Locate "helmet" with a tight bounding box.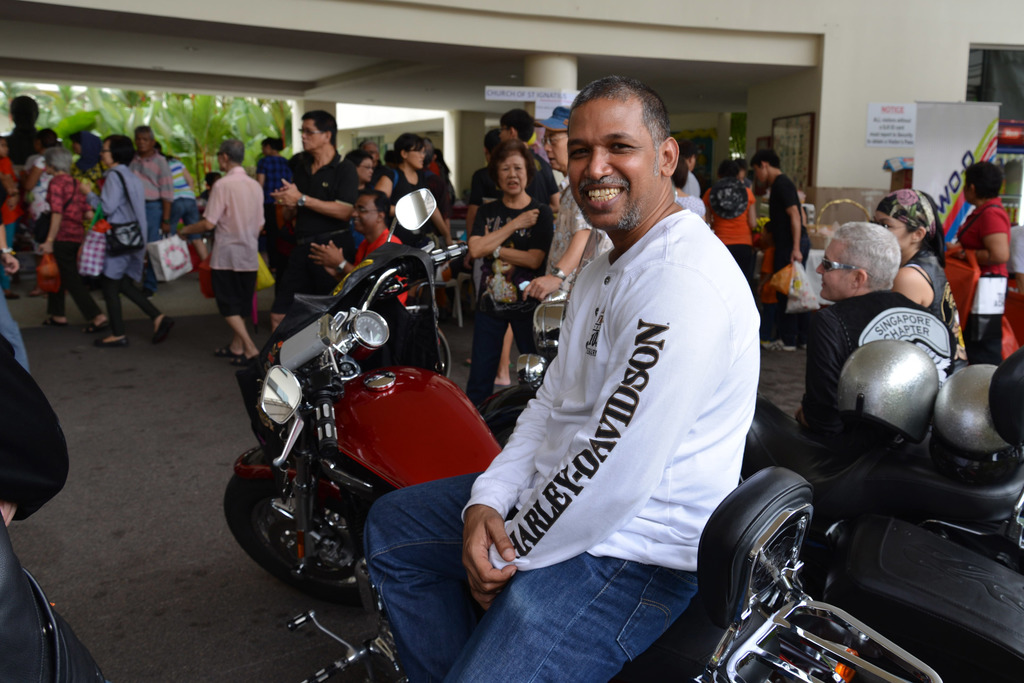
(829,329,971,468).
